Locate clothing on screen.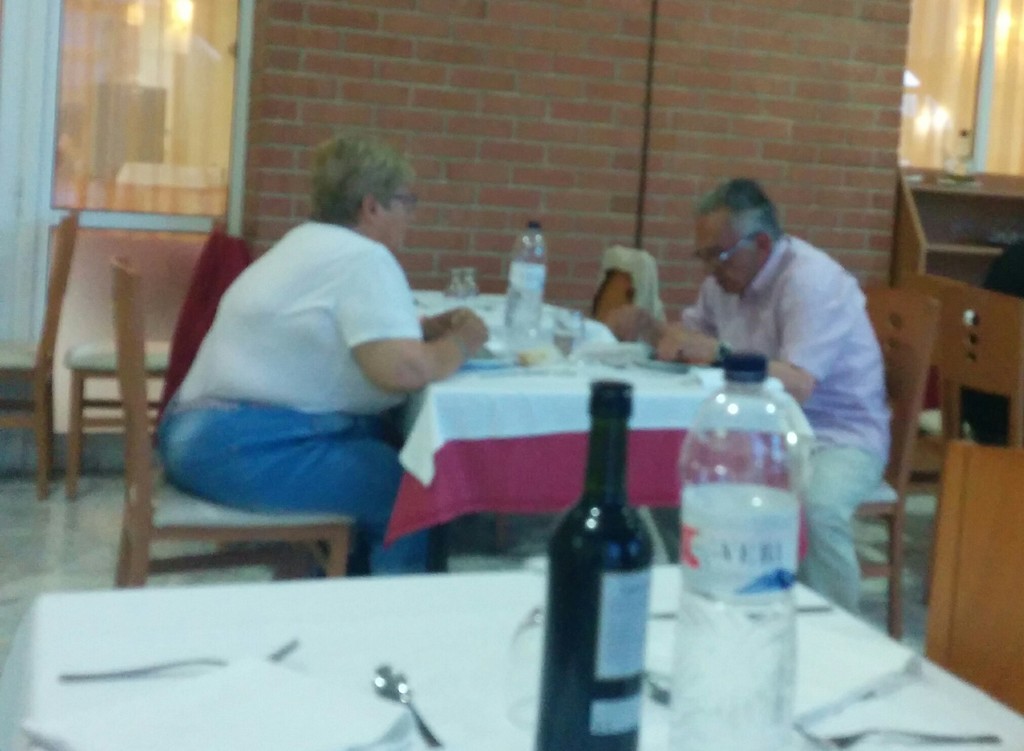
On screen at 685:227:889:612.
